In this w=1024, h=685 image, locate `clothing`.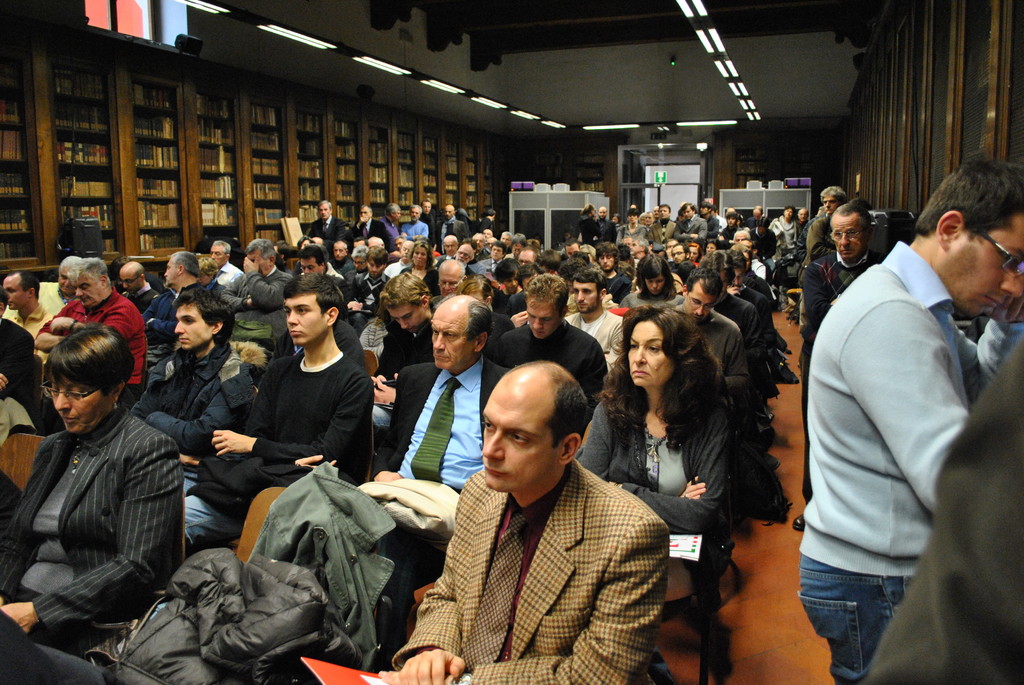
Bounding box: bbox(264, 317, 370, 367).
